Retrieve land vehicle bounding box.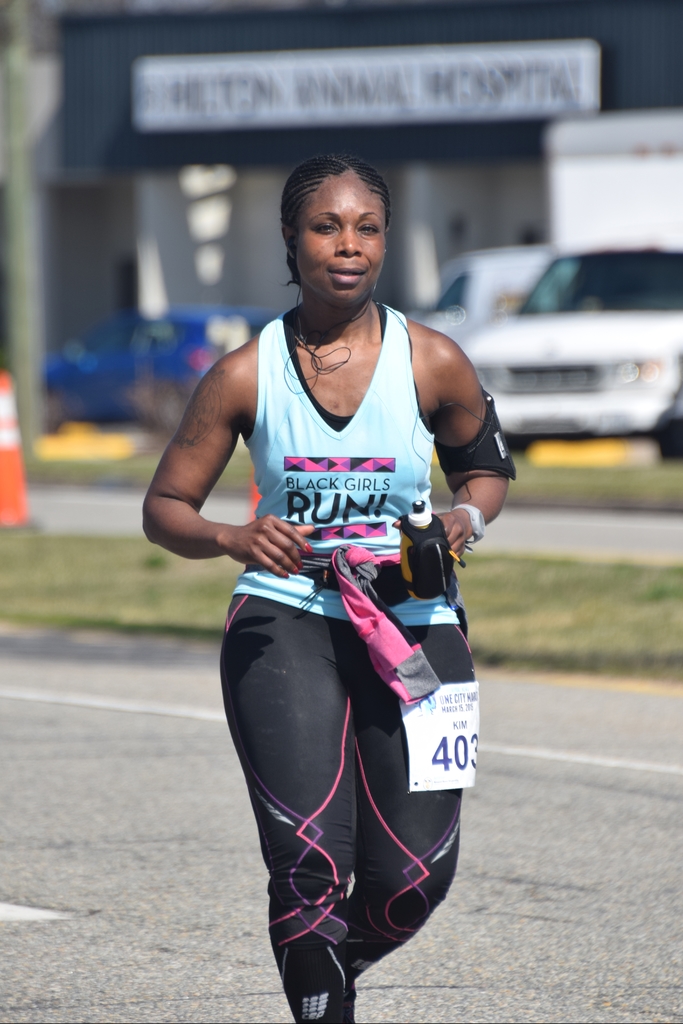
Bounding box: x1=491, y1=228, x2=671, y2=433.
